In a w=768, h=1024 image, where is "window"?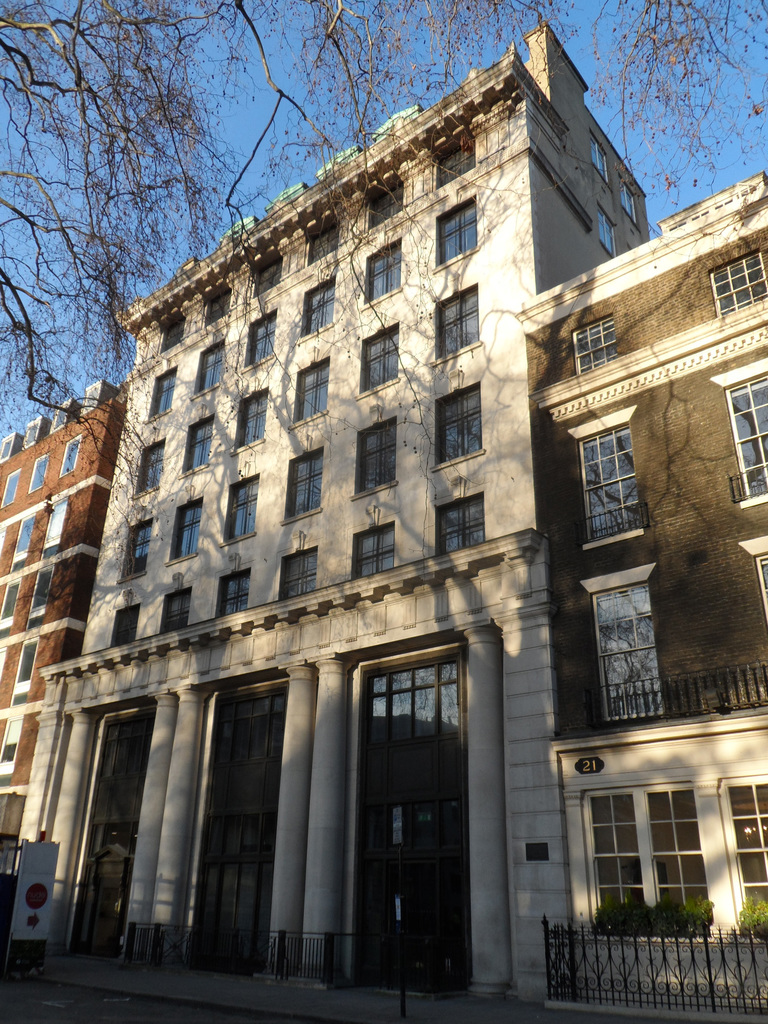
locate(234, 390, 264, 454).
